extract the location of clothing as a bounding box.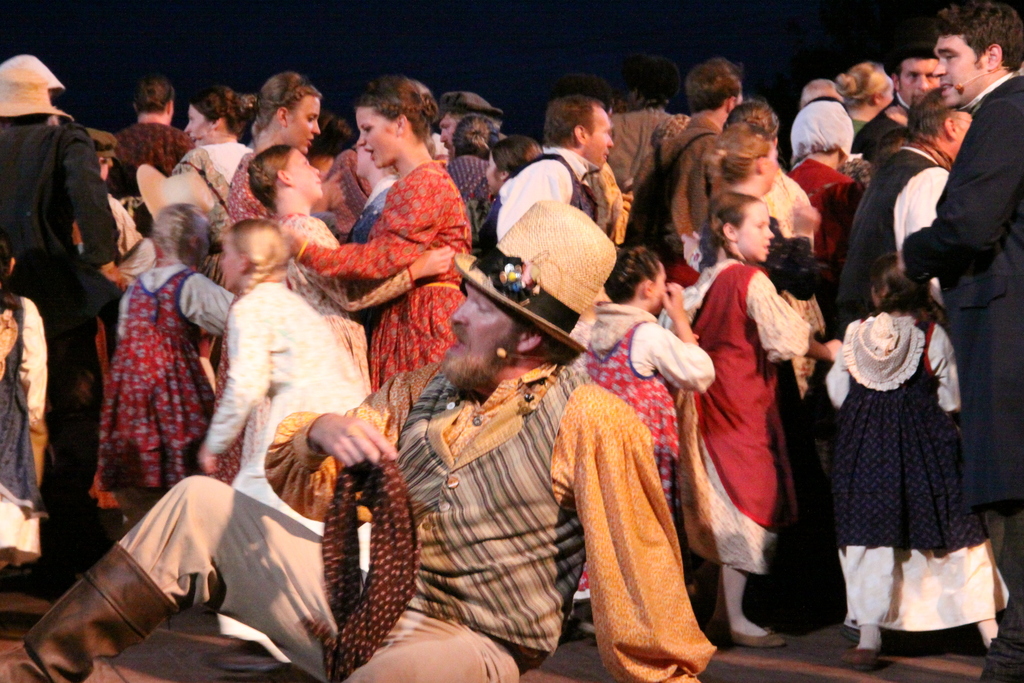
95,258,245,503.
